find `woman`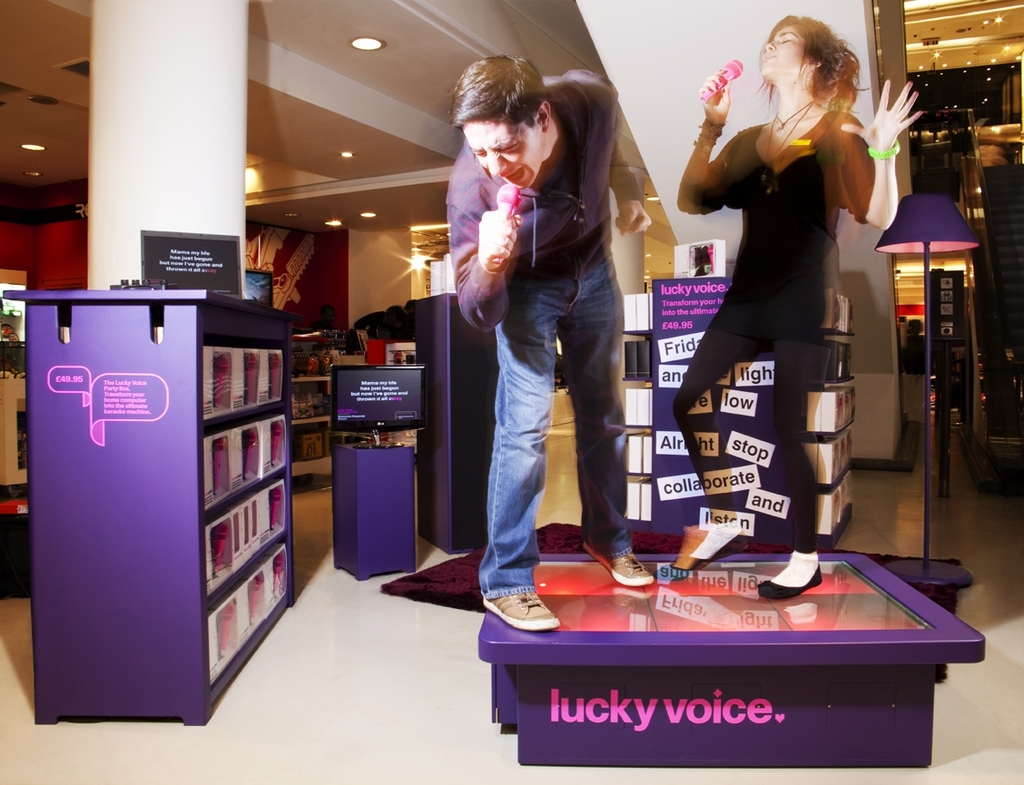
(673,13,925,596)
